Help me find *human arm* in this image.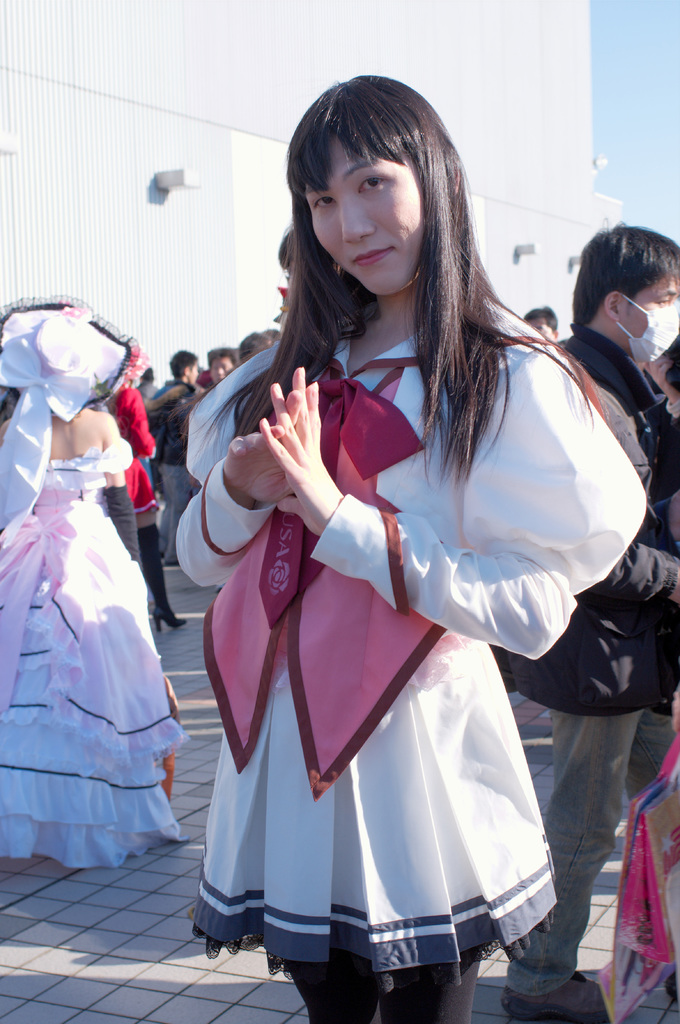
Found it: (x1=125, y1=383, x2=157, y2=464).
